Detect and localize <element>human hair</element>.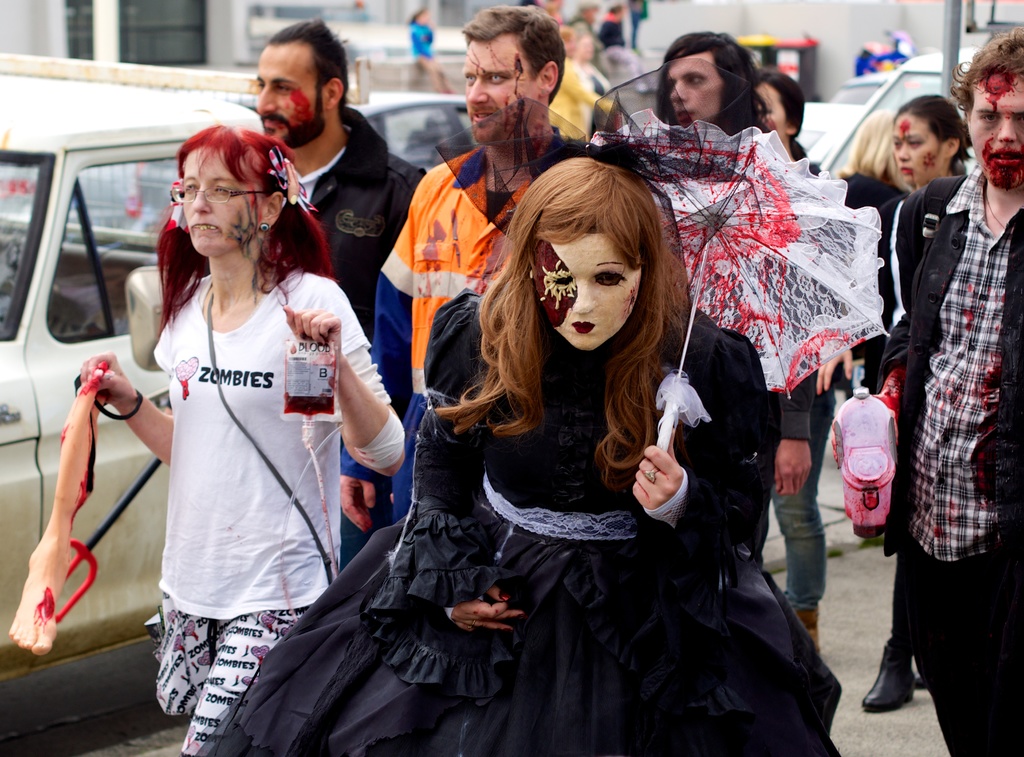
Localized at {"left": 481, "top": 155, "right": 692, "bottom": 462}.
